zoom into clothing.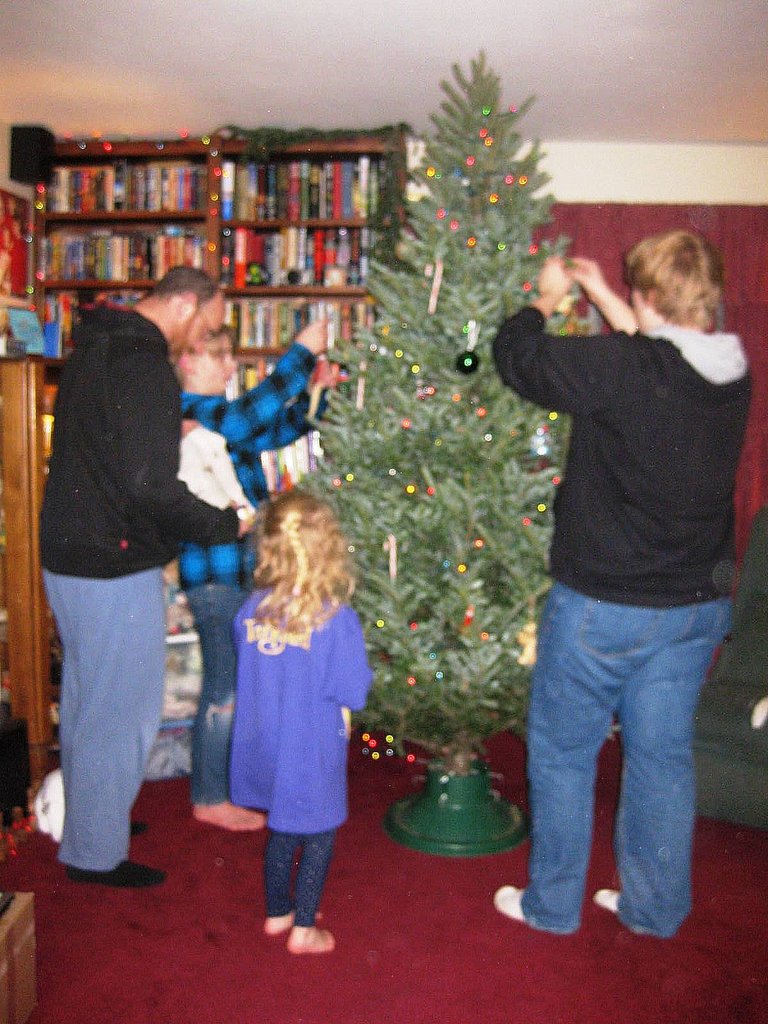
Zoom target: BBox(31, 295, 237, 579).
